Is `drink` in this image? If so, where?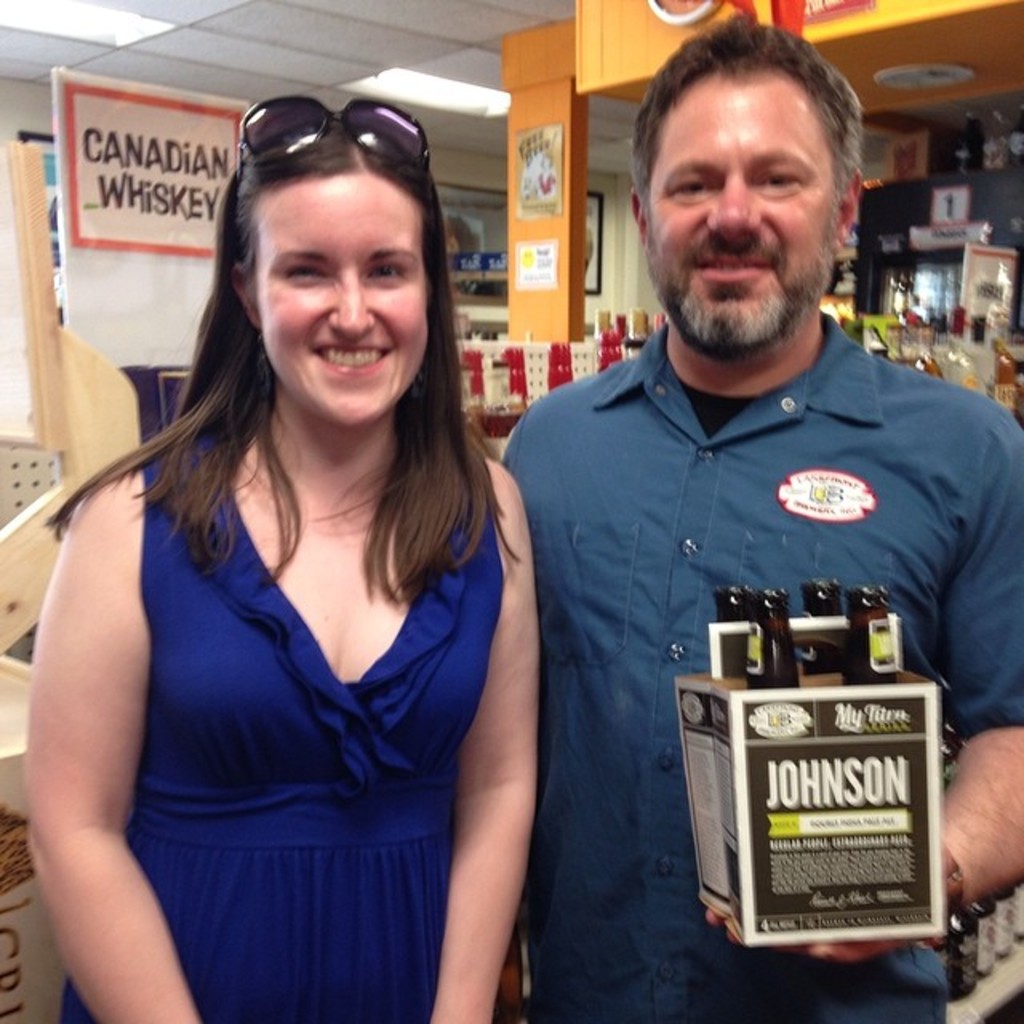
Yes, at <bbox>747, 590, 798, 693</bbox>.
